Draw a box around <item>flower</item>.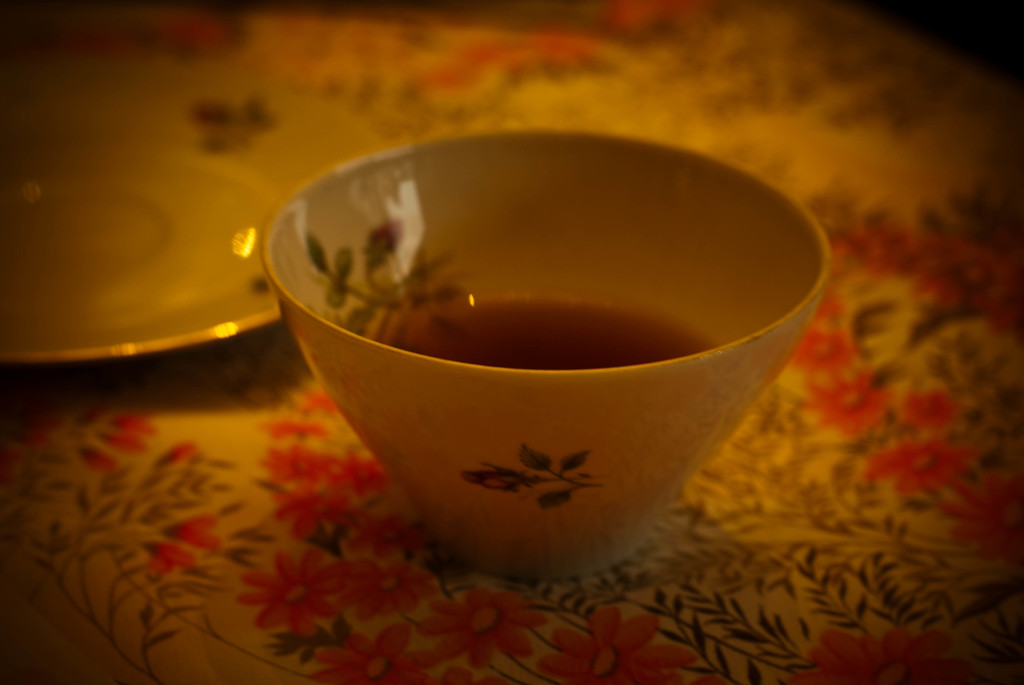
<box>159,438,198,467</box>.
